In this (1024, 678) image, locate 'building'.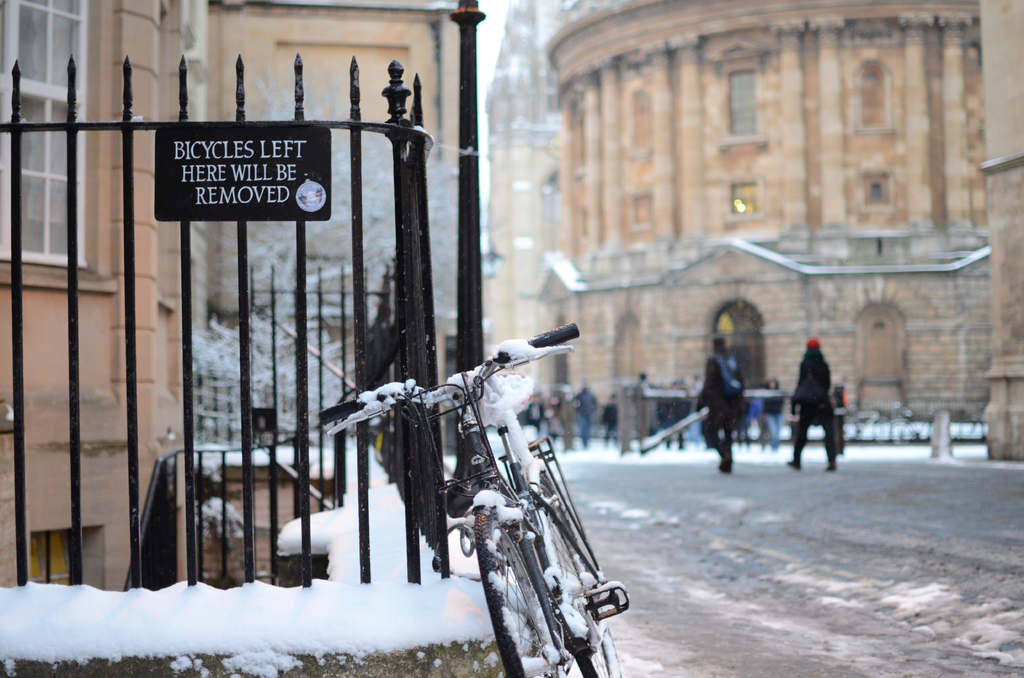
Bounding box: x1=485, y1=0, x2=564, y2=392.
